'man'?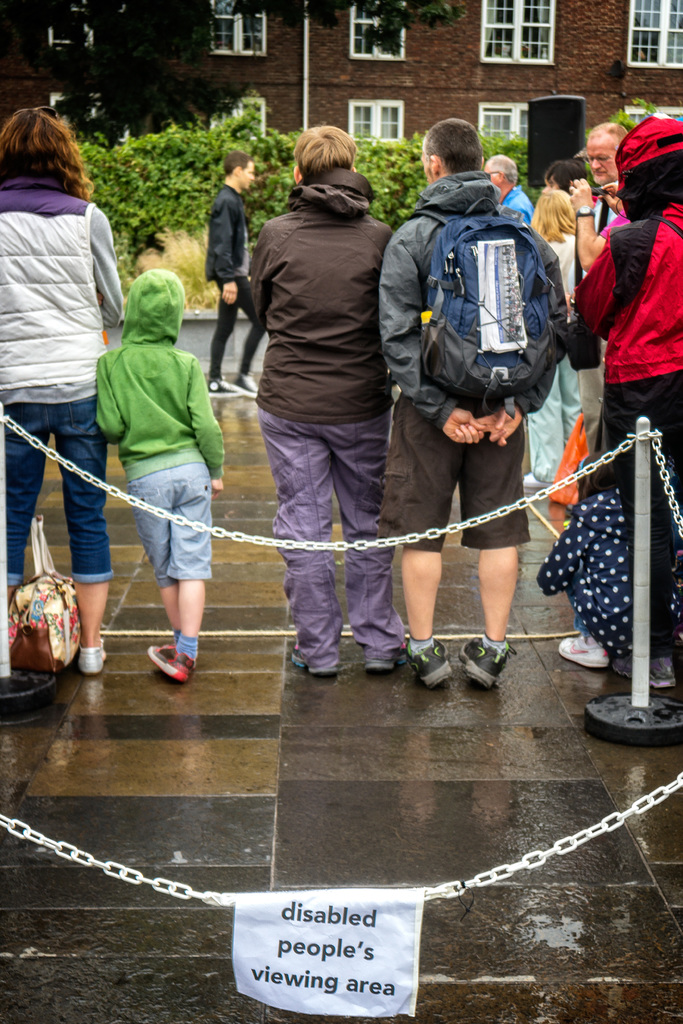
x1=204, y1=149, x2=260, y2=397
